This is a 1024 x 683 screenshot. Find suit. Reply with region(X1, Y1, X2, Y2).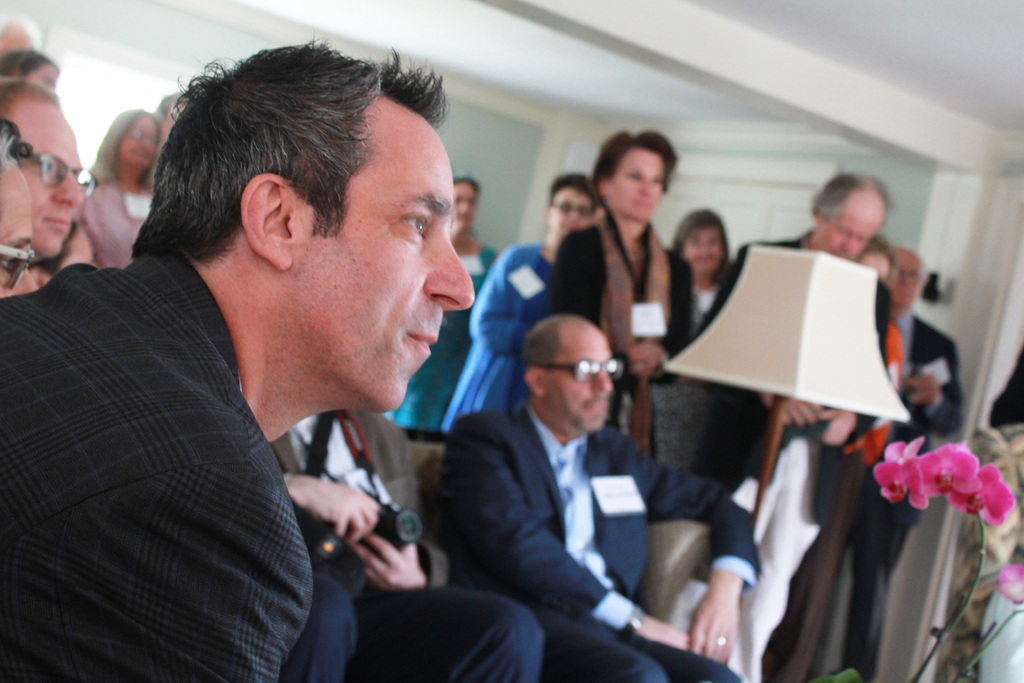
region(0, 251, 310, 682).
